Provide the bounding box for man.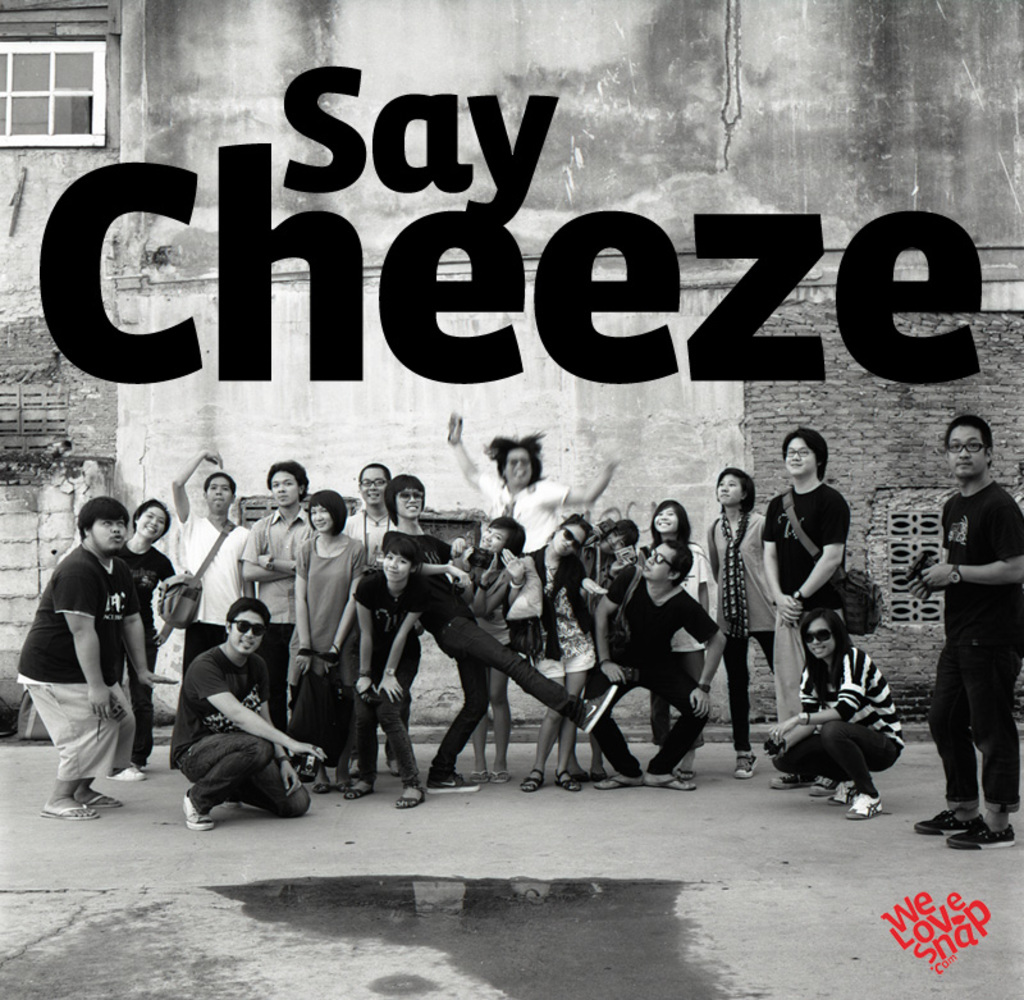
locate(170, 597, 316, 835).
